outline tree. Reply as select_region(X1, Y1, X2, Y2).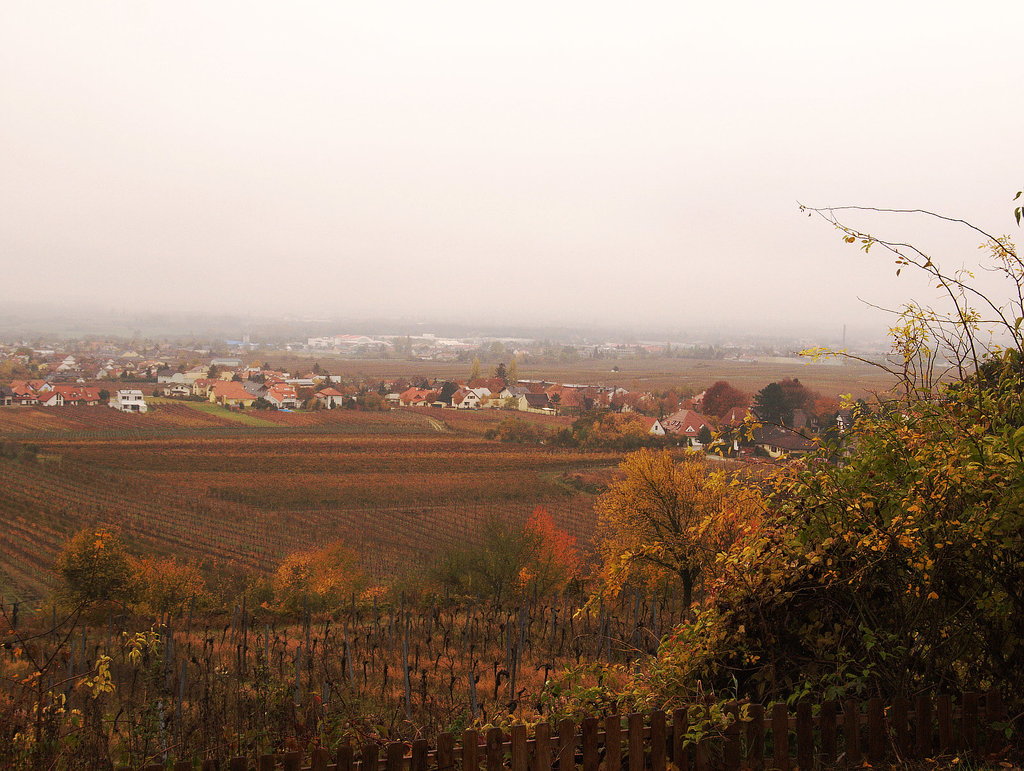
select_region(586, 441, 759, 628).
